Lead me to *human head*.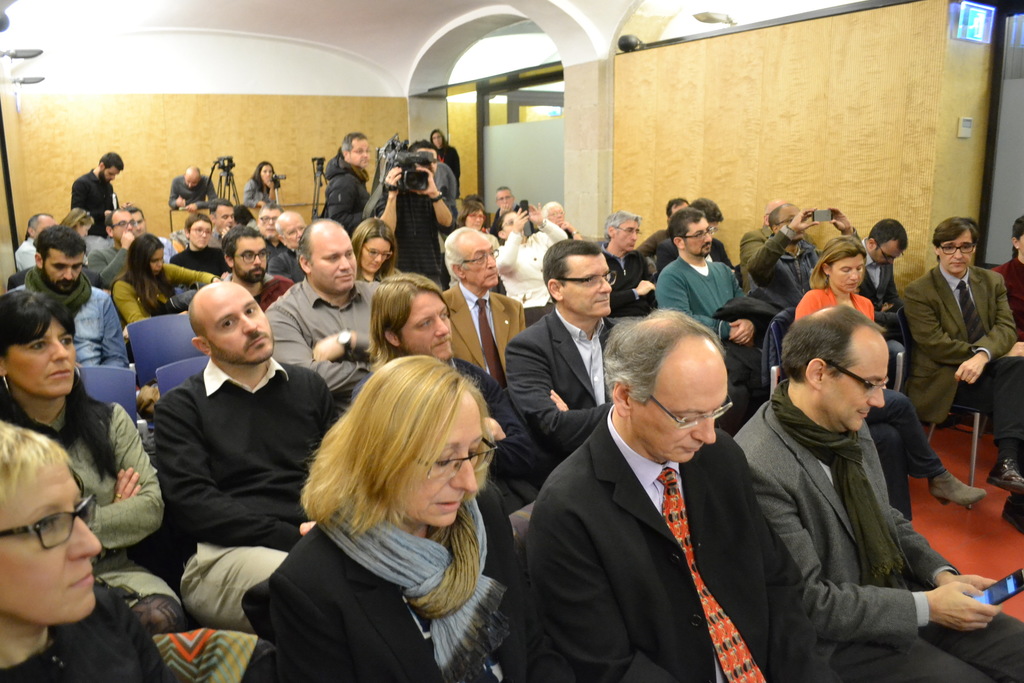
Lead to left=767, top=204, right=803, bottom=239.
